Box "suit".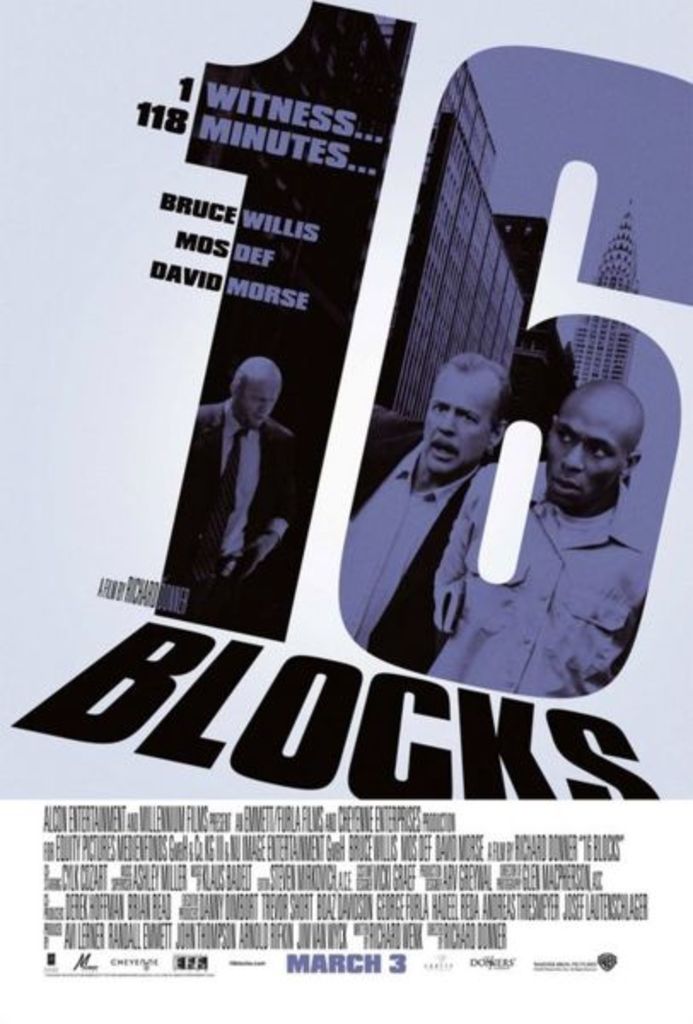
box=[343, 411, 452, 681].
